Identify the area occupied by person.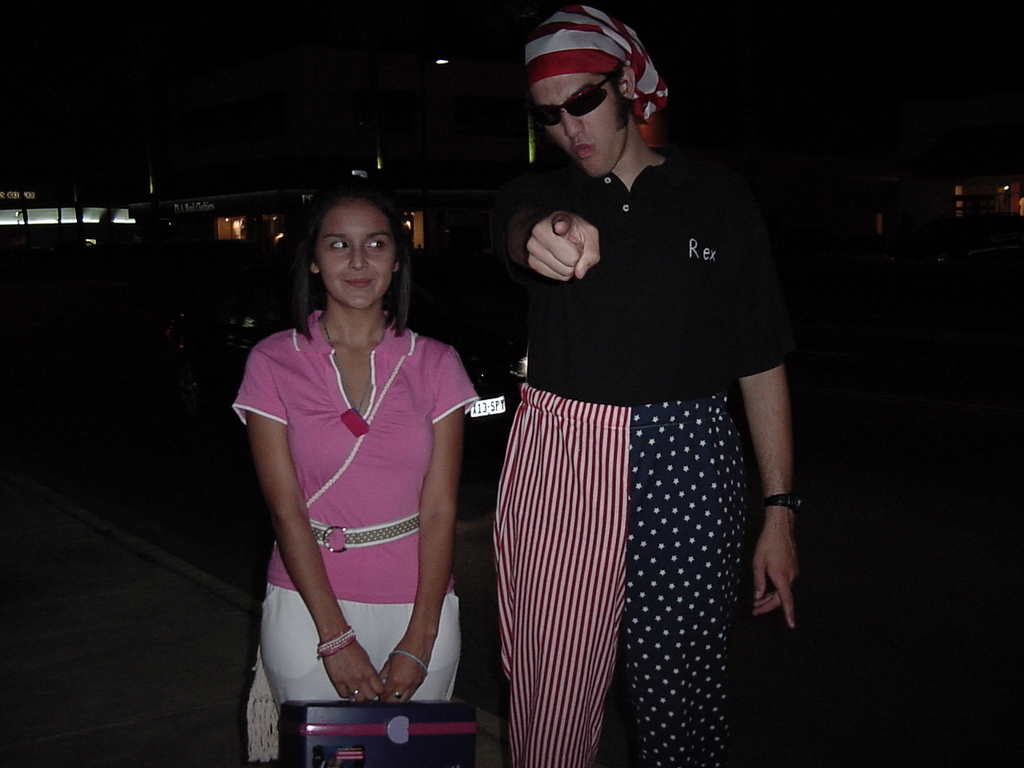
Area: <region>490, 7, 802, 767</region>.
